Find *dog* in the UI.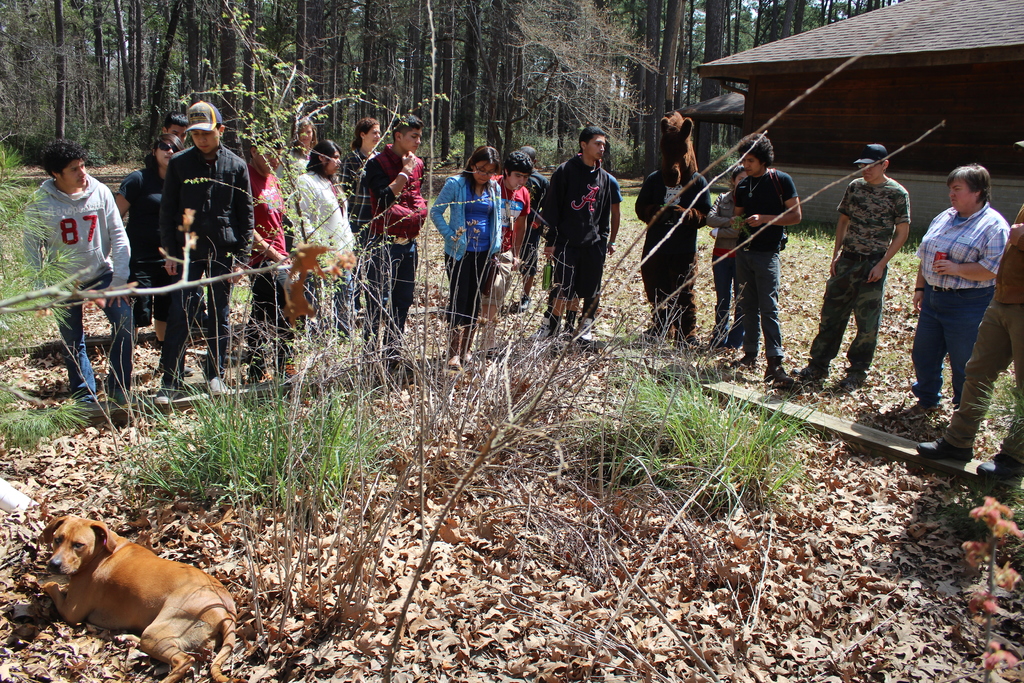
UI element at (28,511,244,682).
